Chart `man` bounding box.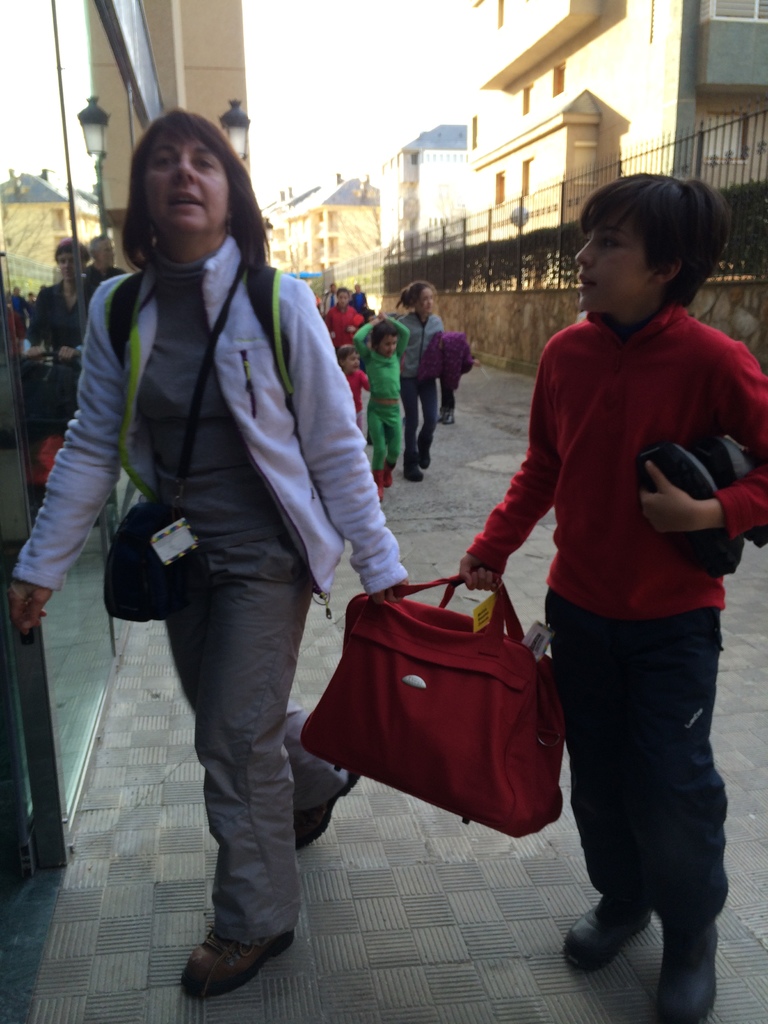
Charted: x1=12, y1=283, x2=26, y2=351.
